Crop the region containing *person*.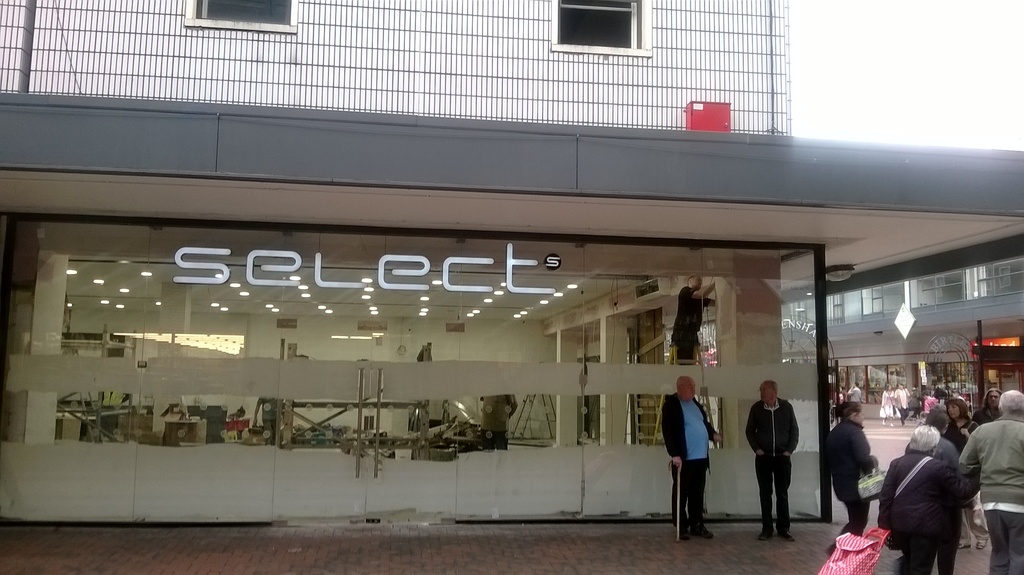
Crop region: x1=890, y1=380, x2=920, y2=423.
